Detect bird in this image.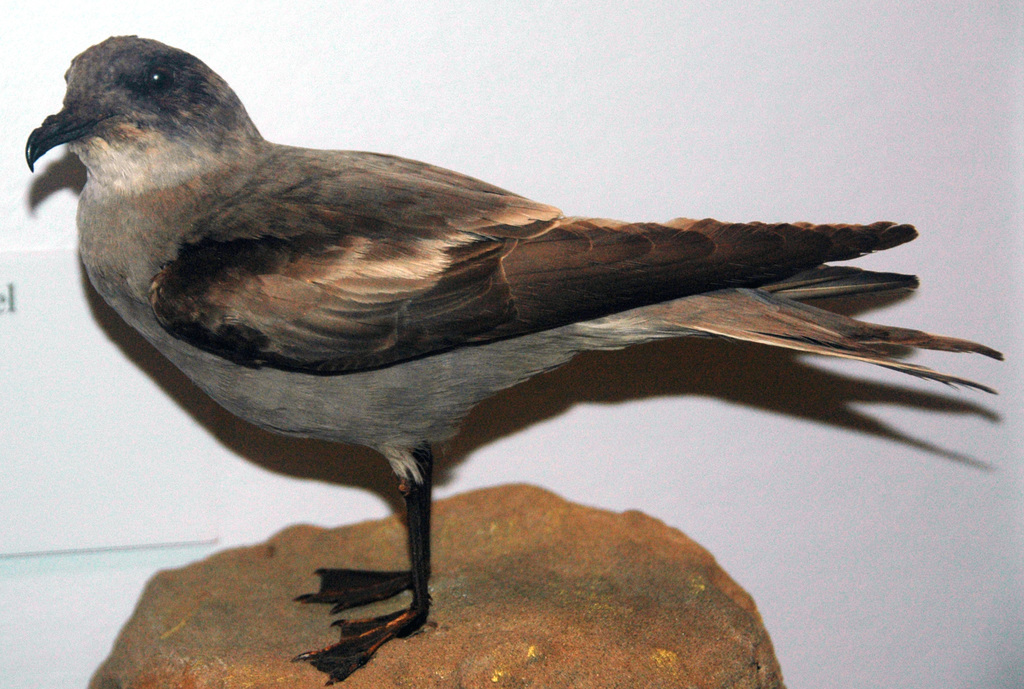
Detection: crop(35, 38, 969, 636).
